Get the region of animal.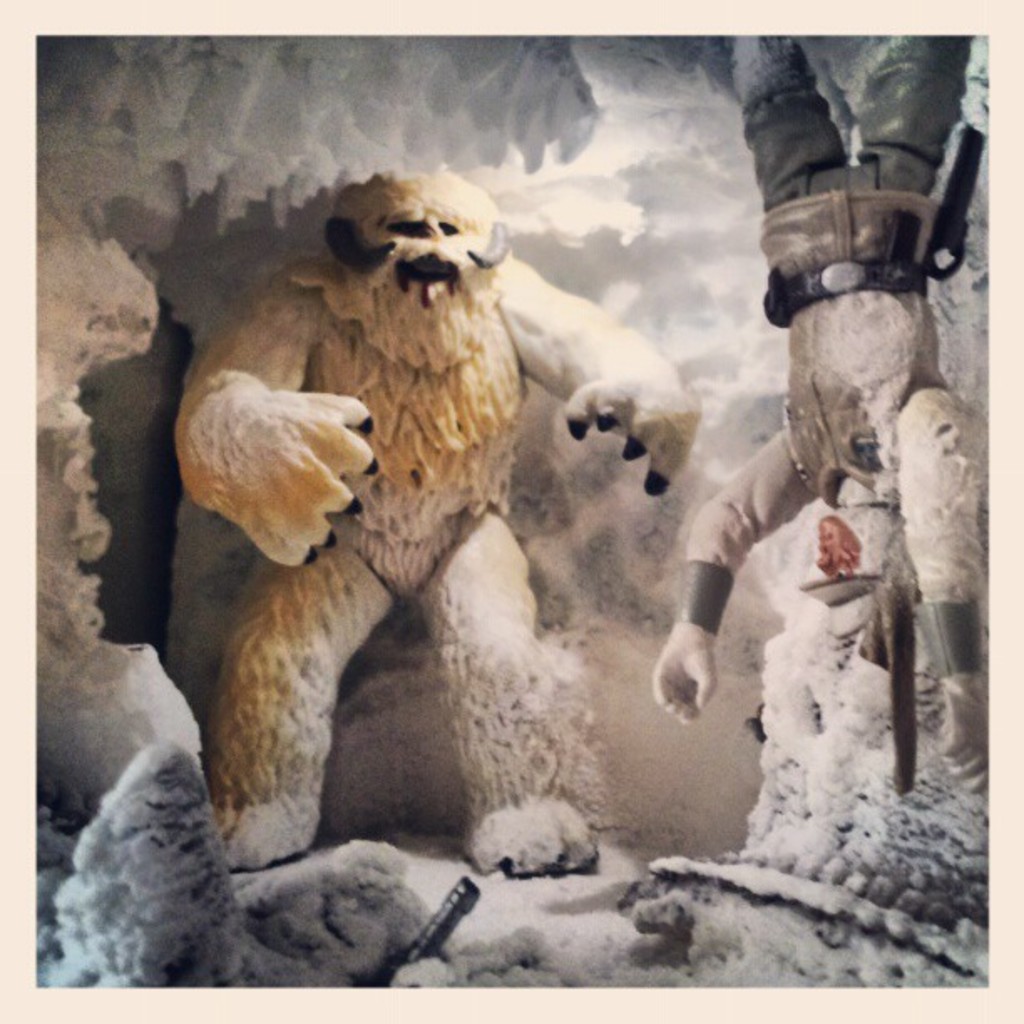
169:162:696:885.
